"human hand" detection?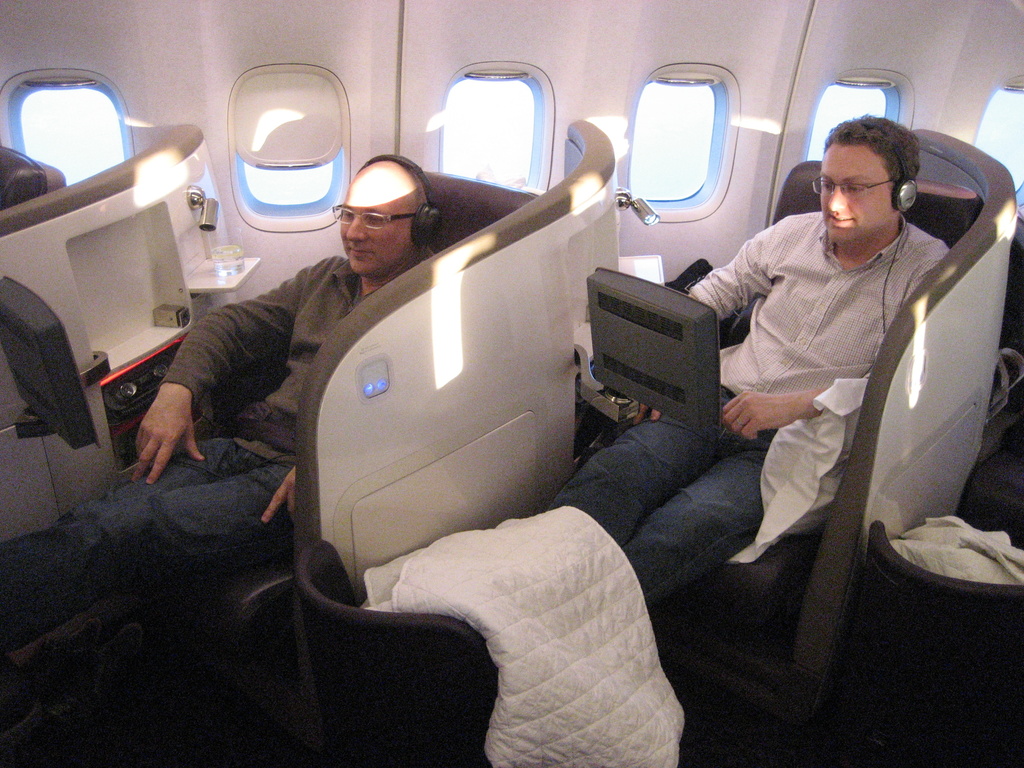
(630, 401, 666, 428)
